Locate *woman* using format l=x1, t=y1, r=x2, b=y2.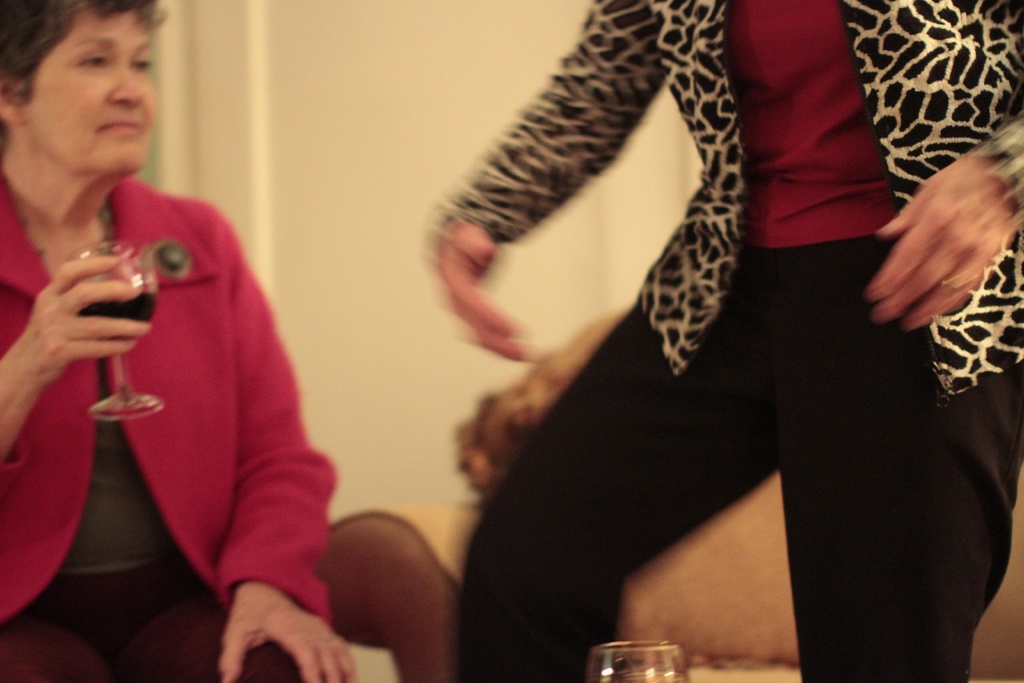
l=12, t=44, r=342, b=677.
